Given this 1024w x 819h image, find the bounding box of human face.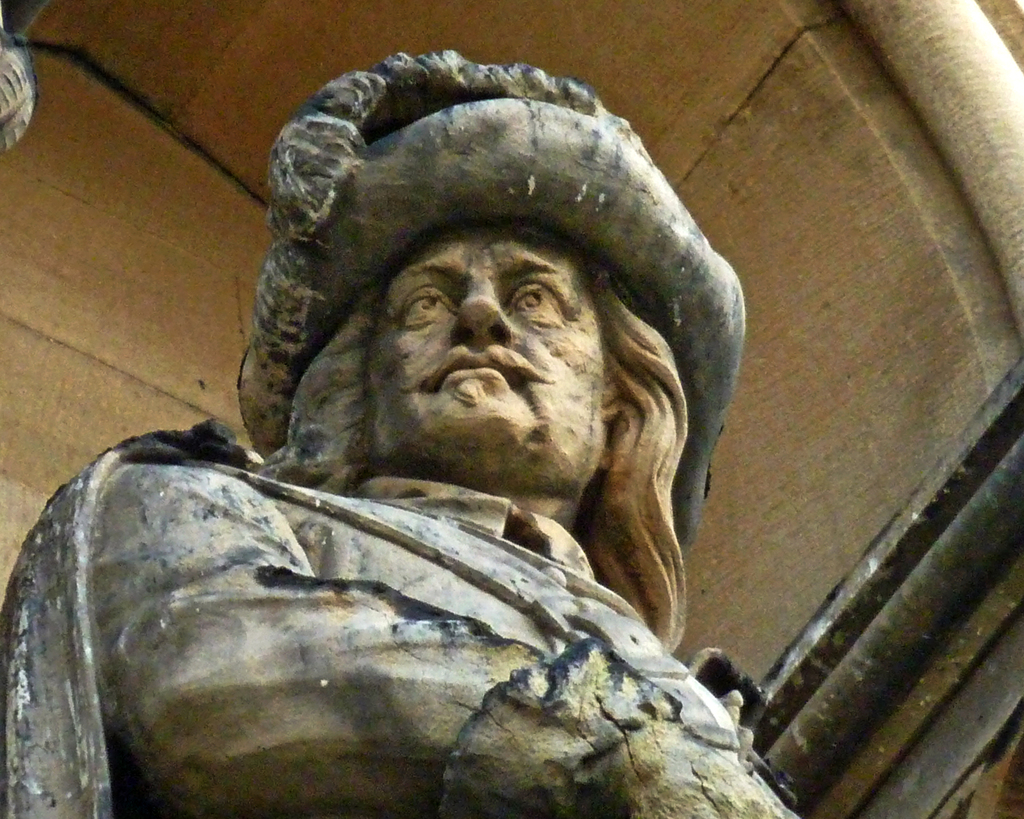
(left=366, top=225, right=603, bottom=461).
